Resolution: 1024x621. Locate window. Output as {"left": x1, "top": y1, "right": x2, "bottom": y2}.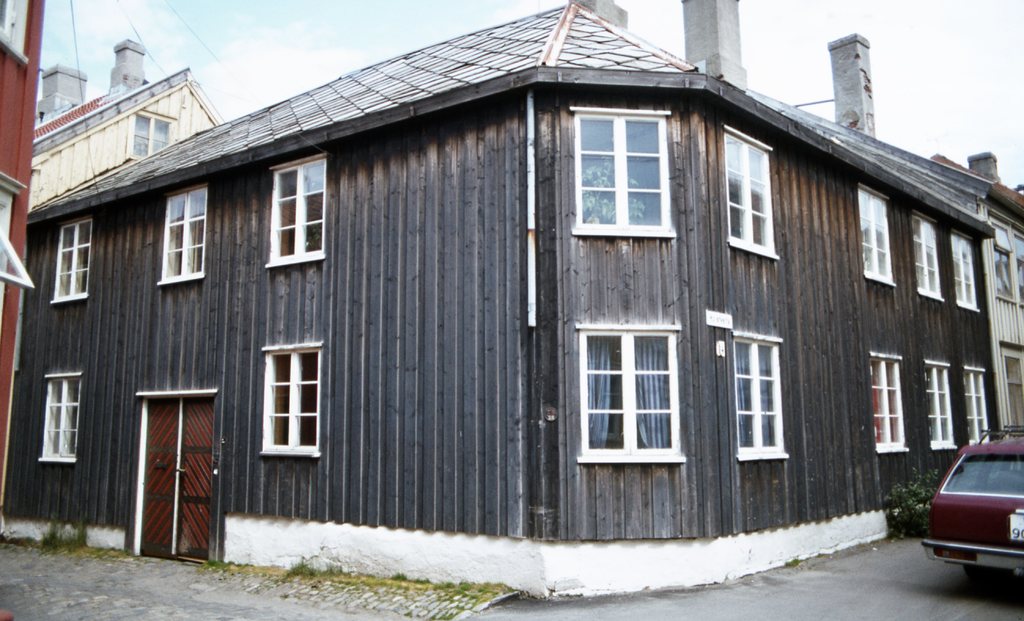
{"left": 48, "top": 219, "right": 92, "bottom": 309}.
